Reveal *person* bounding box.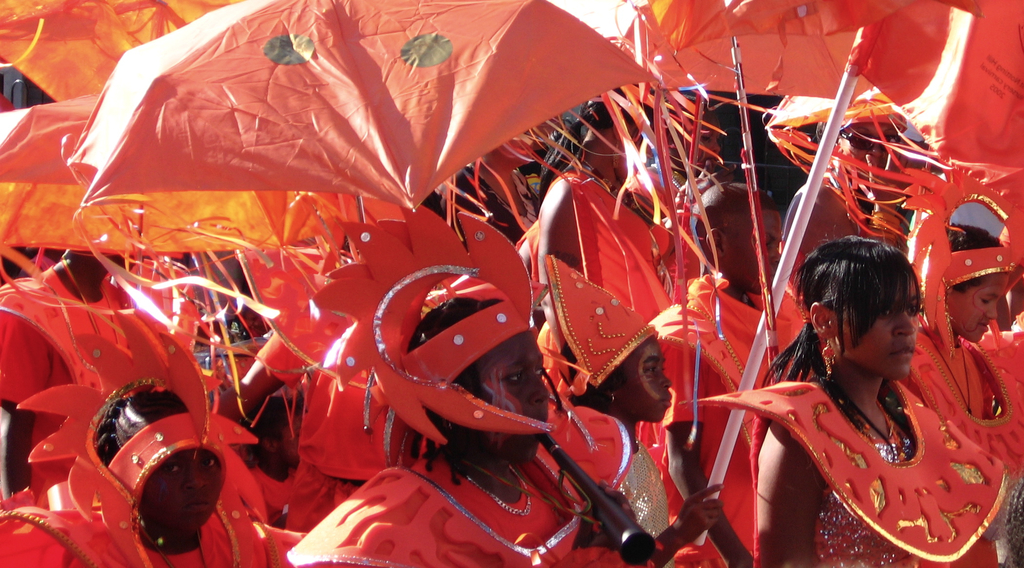
Revealed: [738, 231, 993, 567].
